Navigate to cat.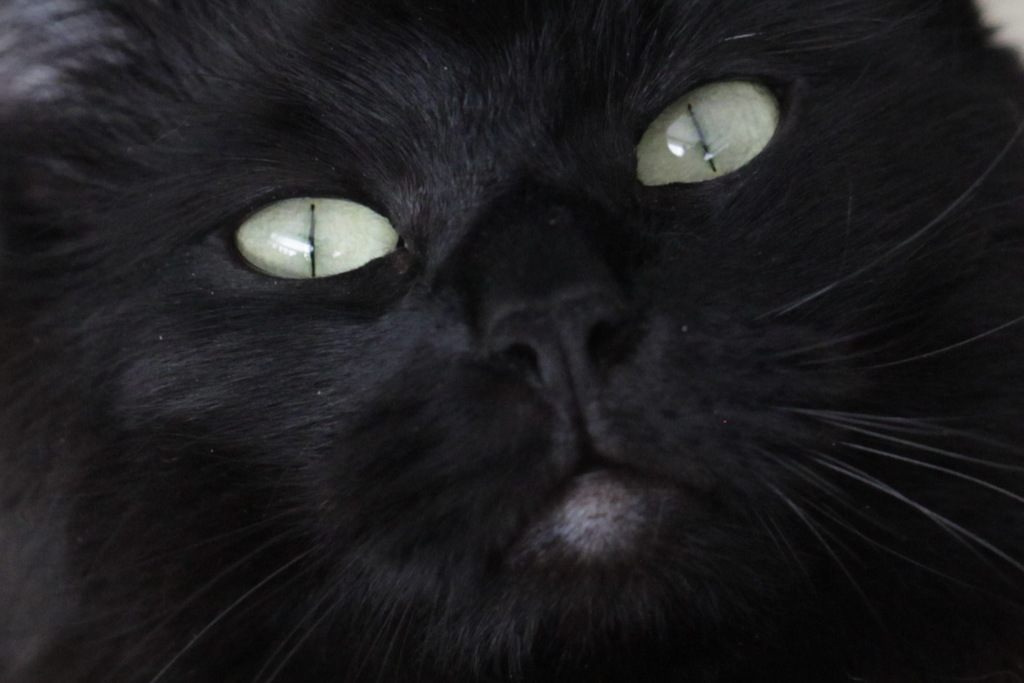
Navigation target: bbox=[0, 0, 1023, 682].
